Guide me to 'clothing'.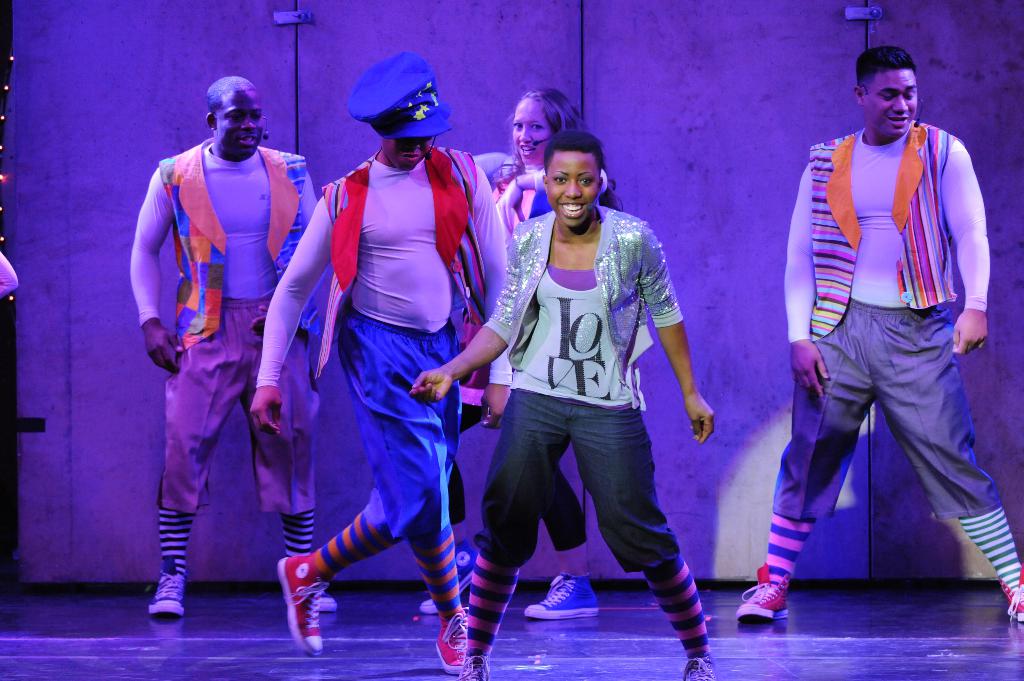
Guidance: x1=129, y1=133, x2=325, y2=570.
